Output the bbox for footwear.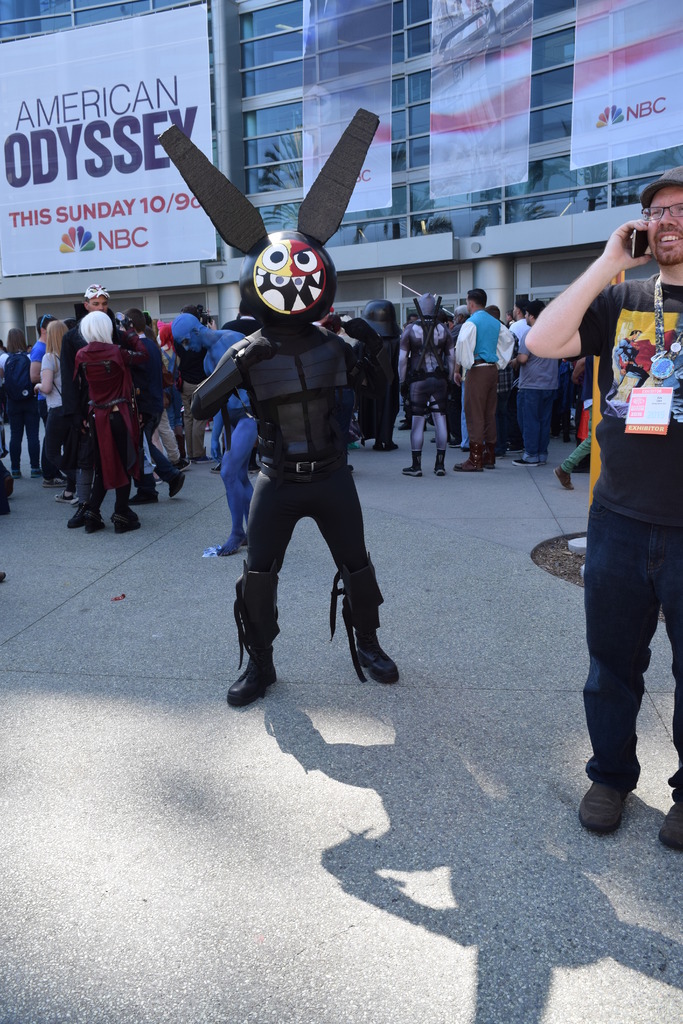
173:456:194:471.
